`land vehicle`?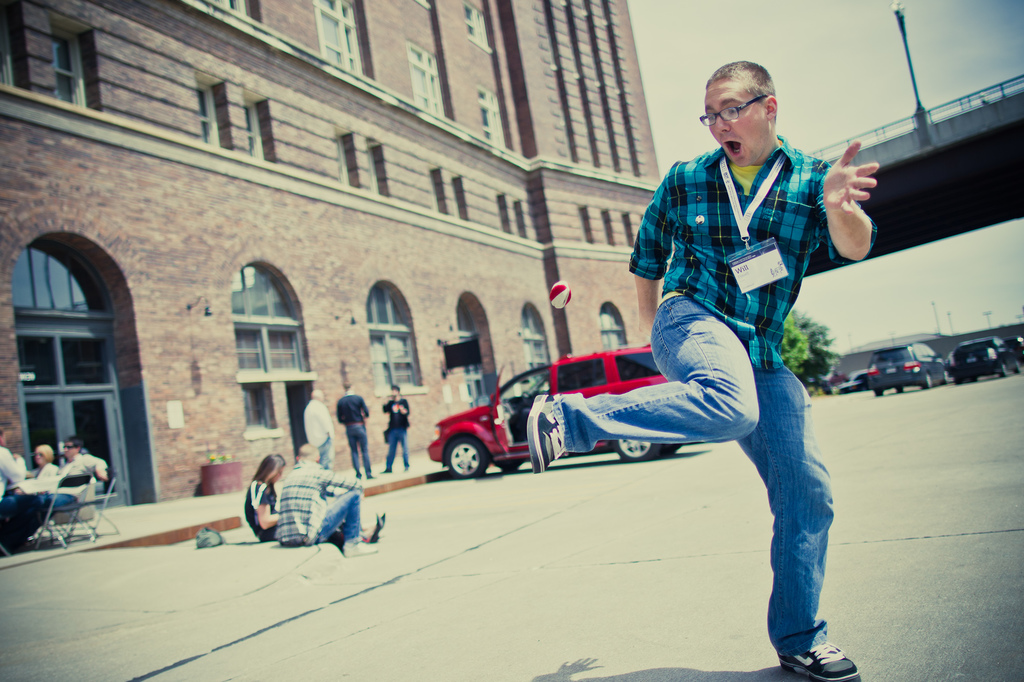
840:366:871:395
